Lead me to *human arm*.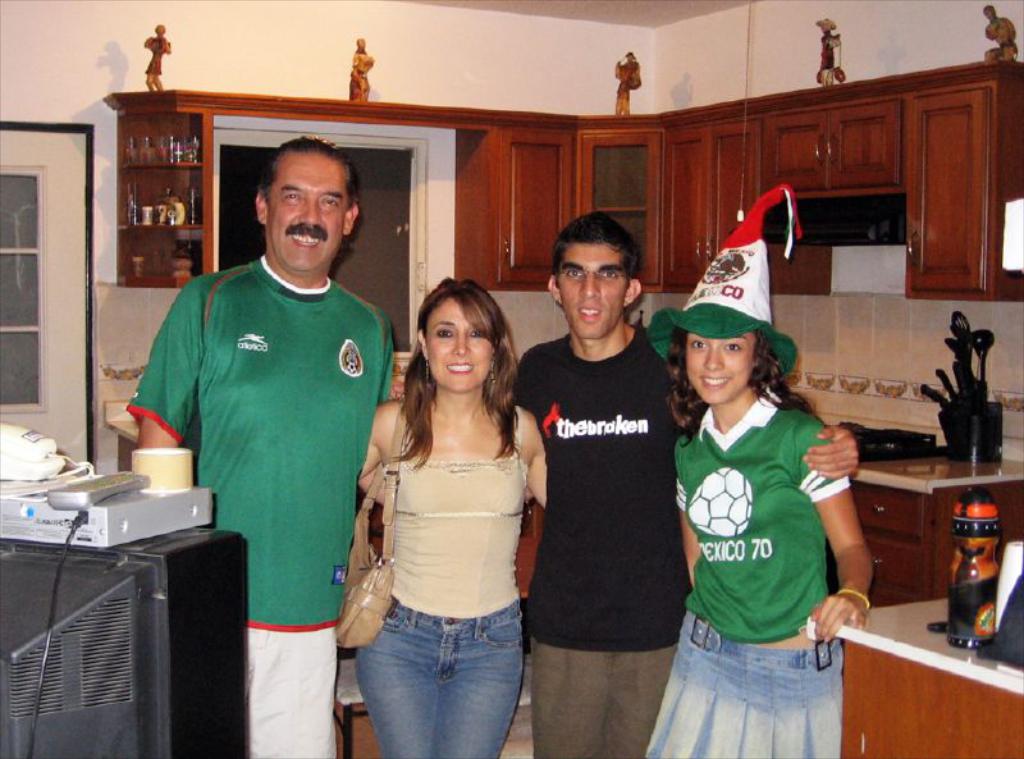
Lead to bbox=[357, 408, 381, 480].
